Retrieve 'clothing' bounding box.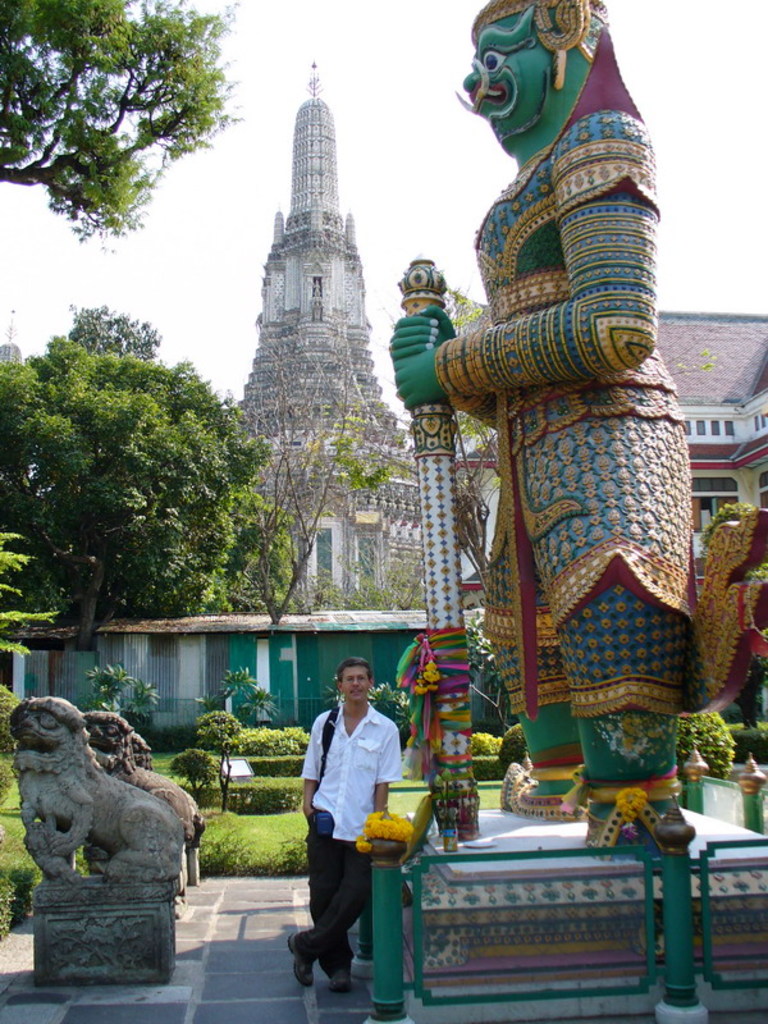
Bounding box: left=294, top=694, right=408, bottom=963.
